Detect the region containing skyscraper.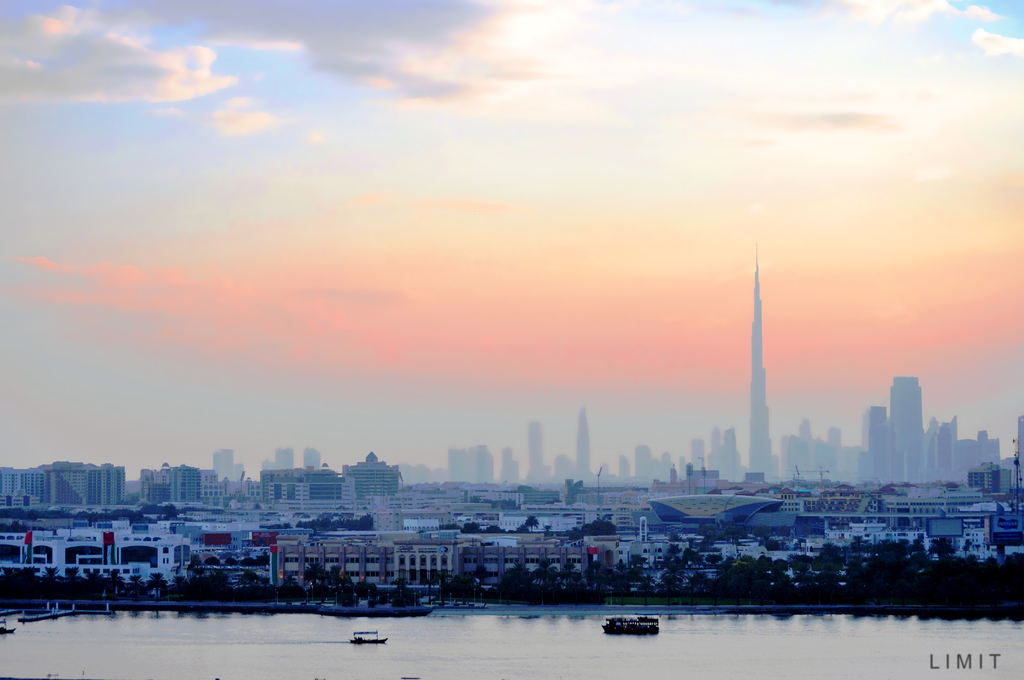
(531, 422, 545, 478).
